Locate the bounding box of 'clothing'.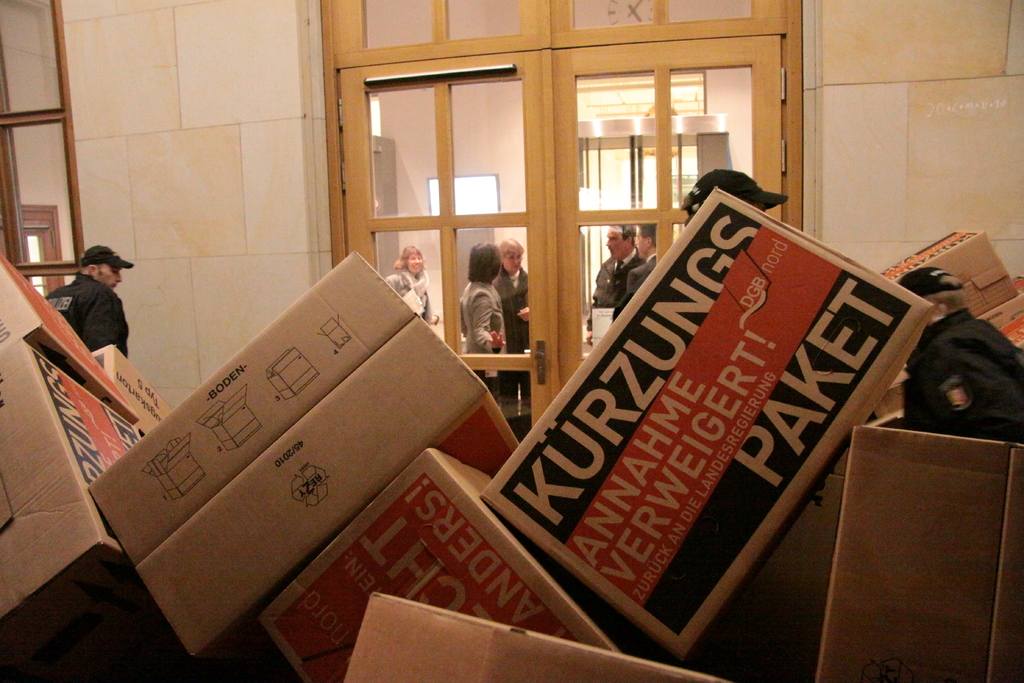
Bounding box: 47 255 137 368.
